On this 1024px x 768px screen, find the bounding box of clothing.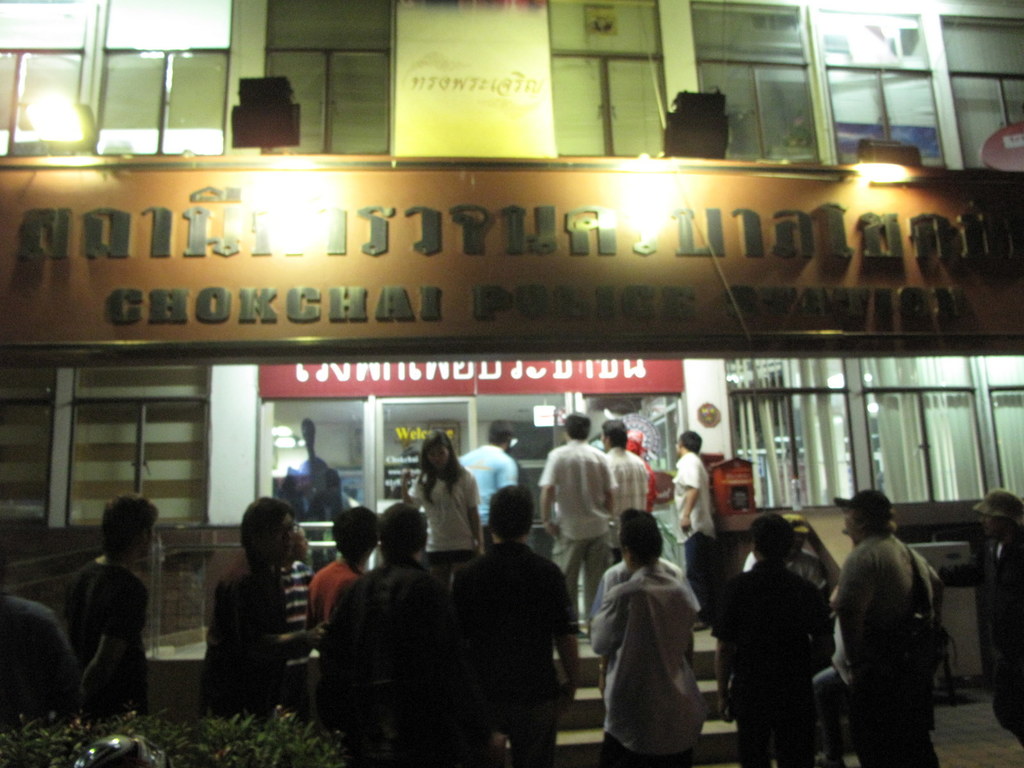
Bounding box: locate(743, 545, 831, 589).
